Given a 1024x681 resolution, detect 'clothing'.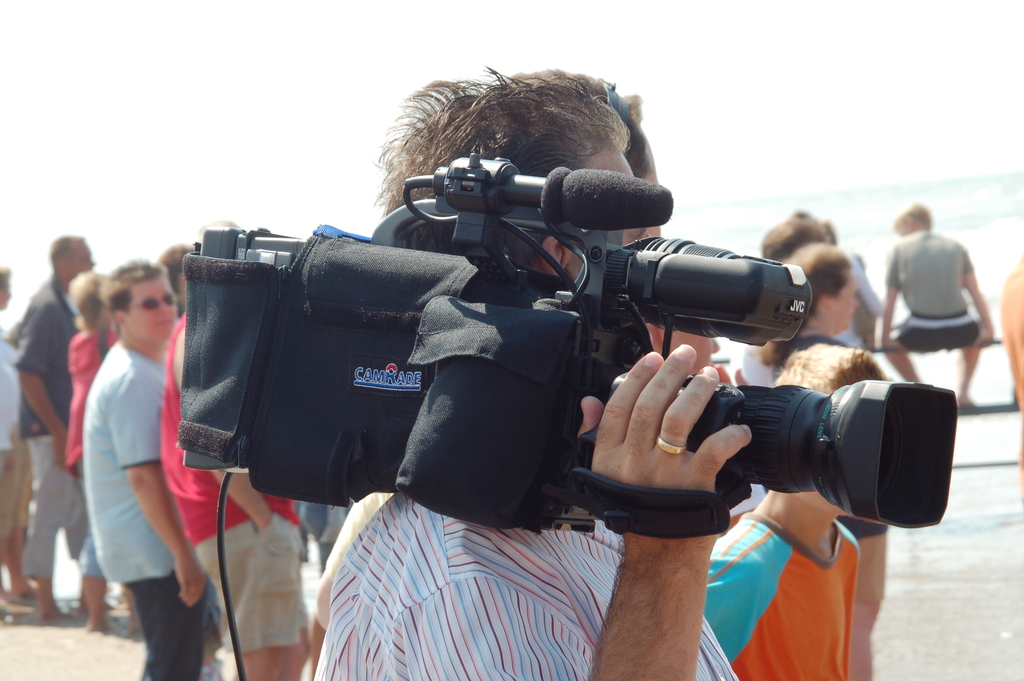
[x1=831, y1=245, x2=884, y2=350].
